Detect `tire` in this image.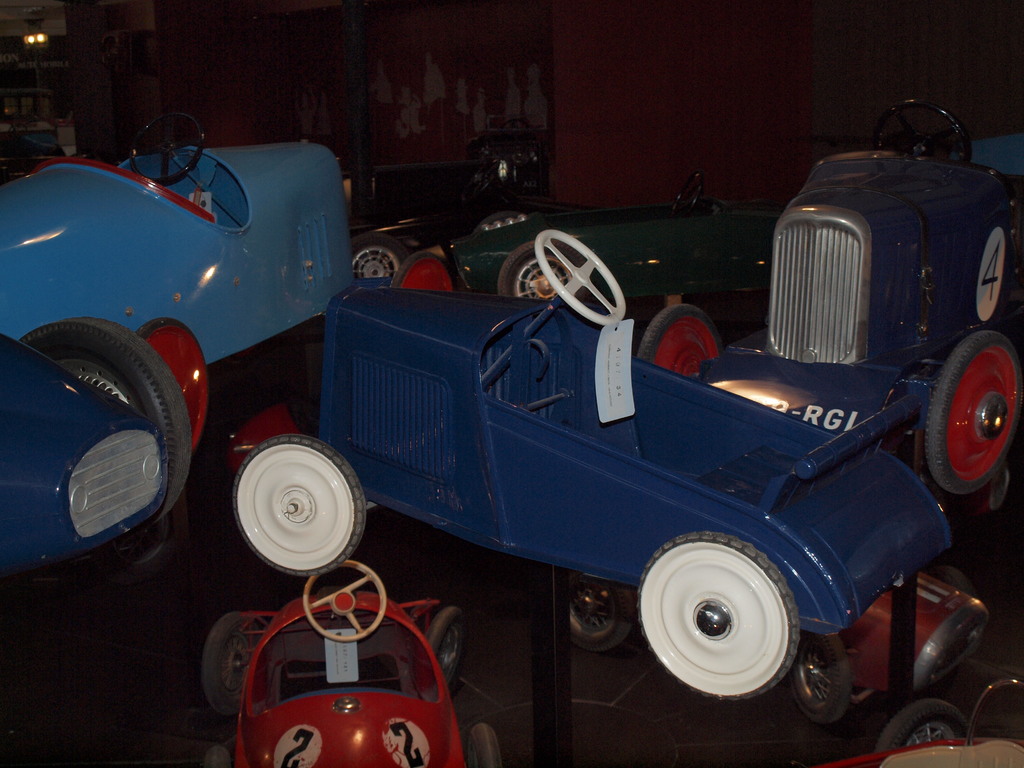
Detection: x1=202 y1=609 x2=251 y2=721.
